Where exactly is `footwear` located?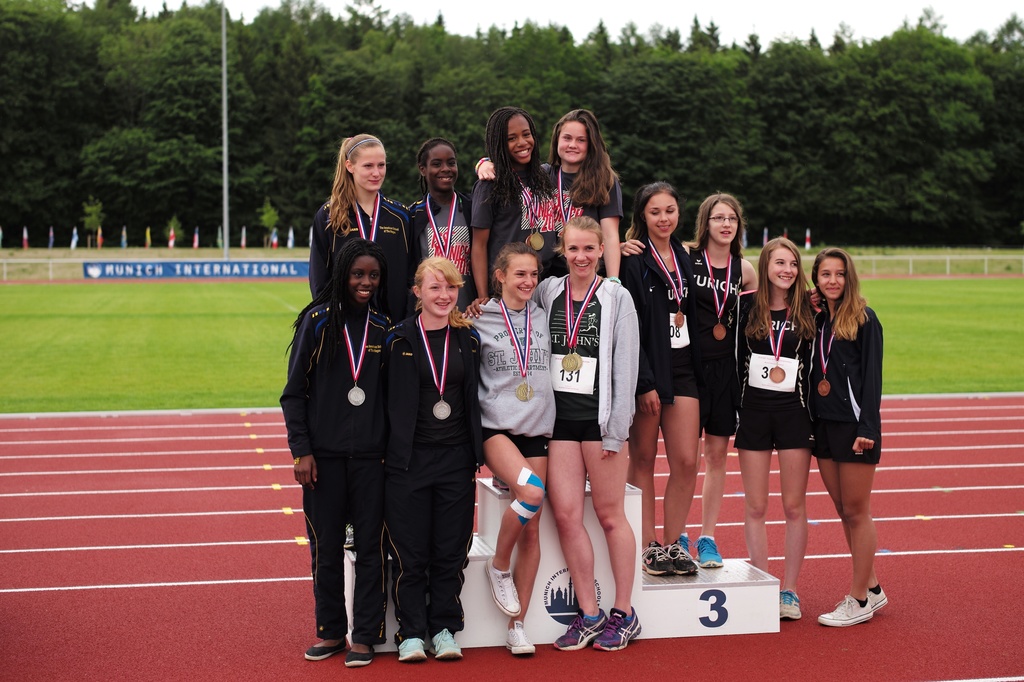
Its bounding box is 345/642/378/666.
